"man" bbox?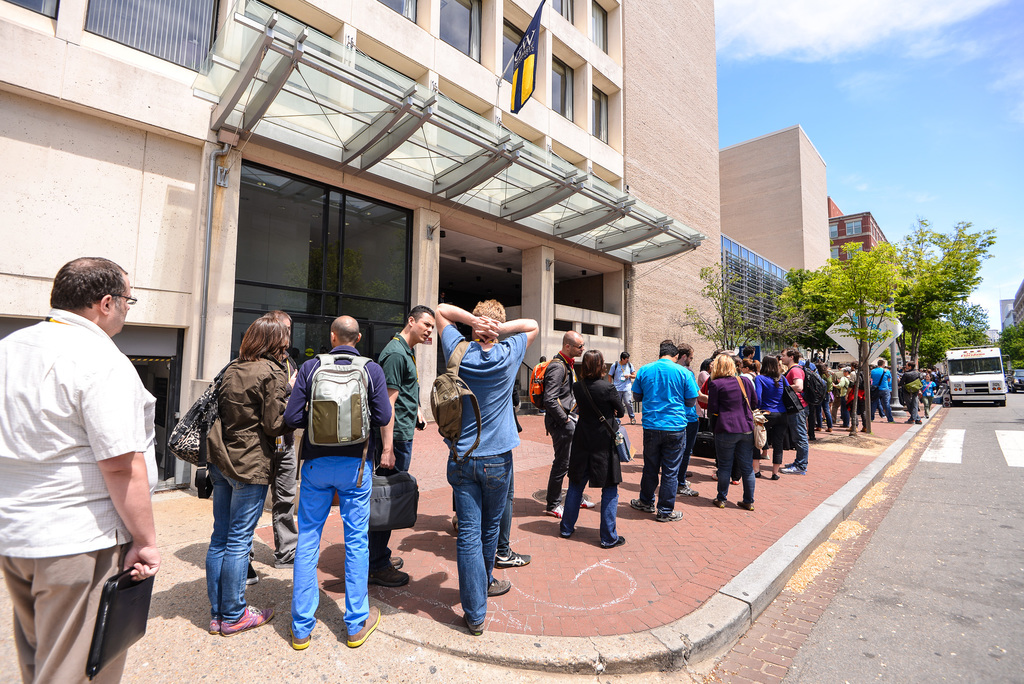
l=626, t=343, r=700, b=521
